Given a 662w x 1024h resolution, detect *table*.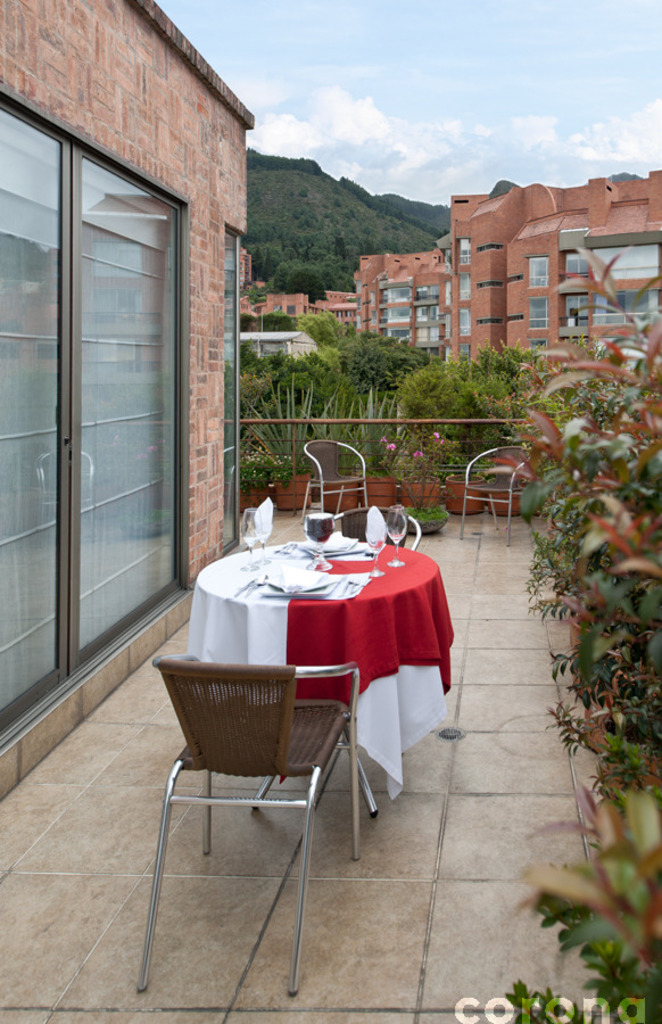
<box>182,535,462,802</box>.
